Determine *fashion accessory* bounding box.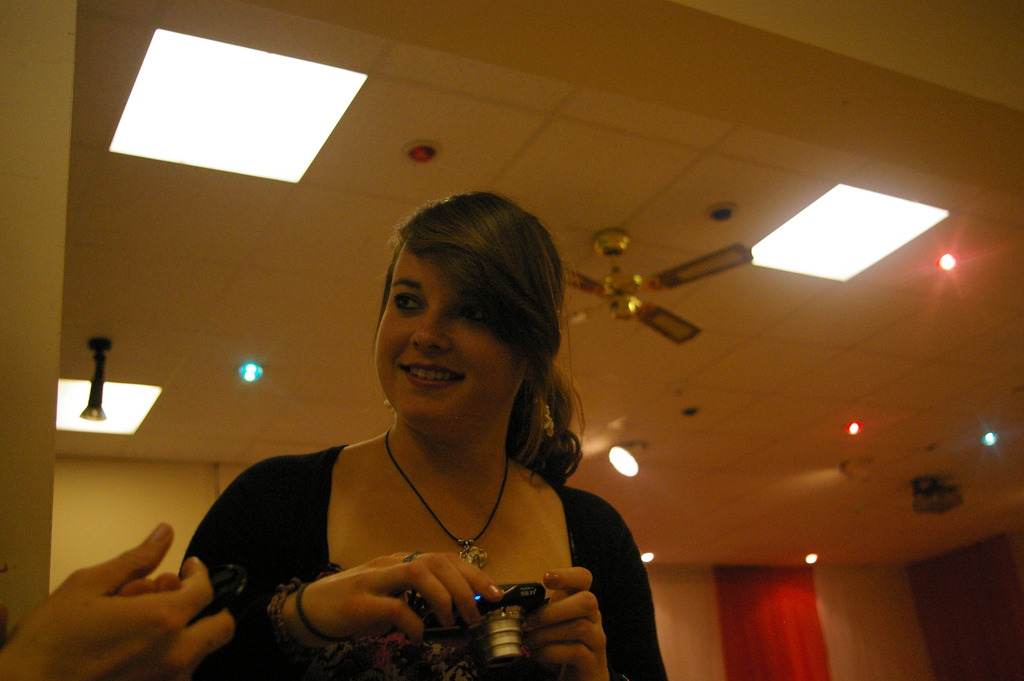
Determined: (x1=532, y1=390, x2=556, y2=438).
